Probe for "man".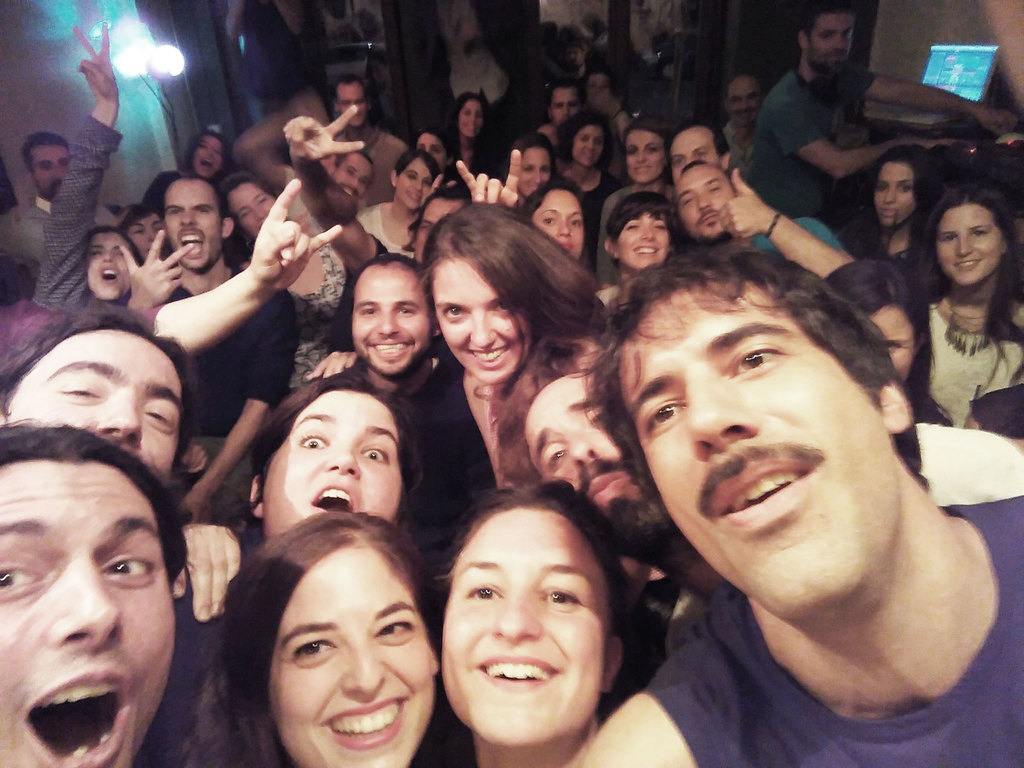
Probe result: <region>672, 156, 861, 278</region>.
